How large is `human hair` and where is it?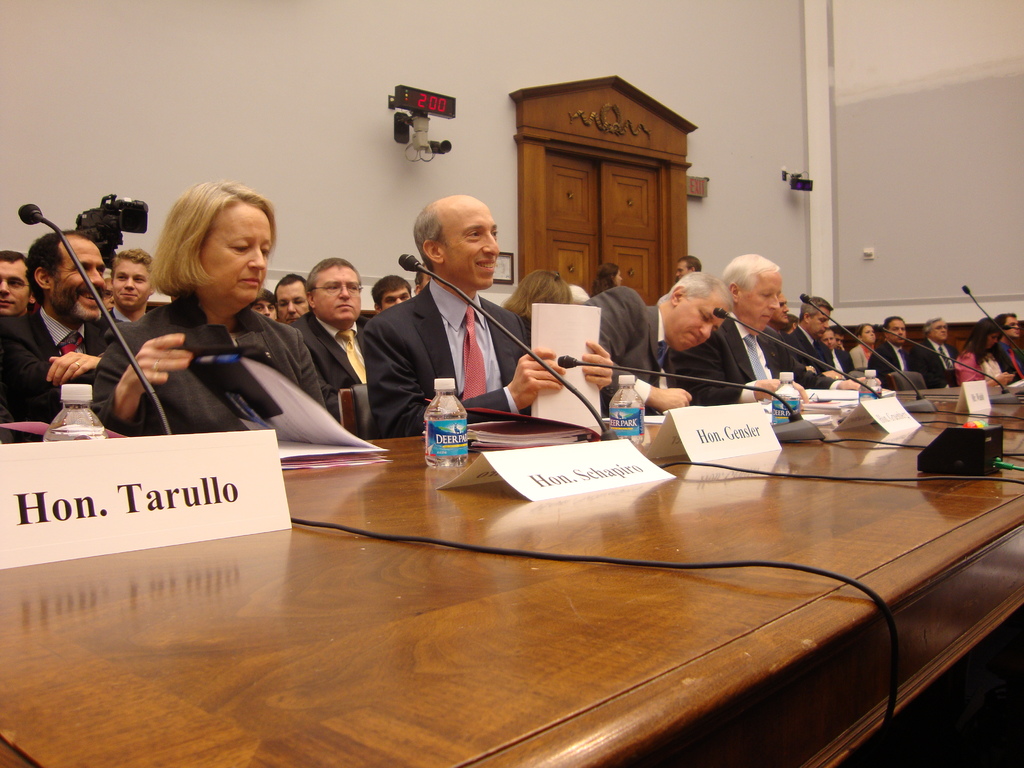
Bounding box: rect(923, 316, 944, 336).
